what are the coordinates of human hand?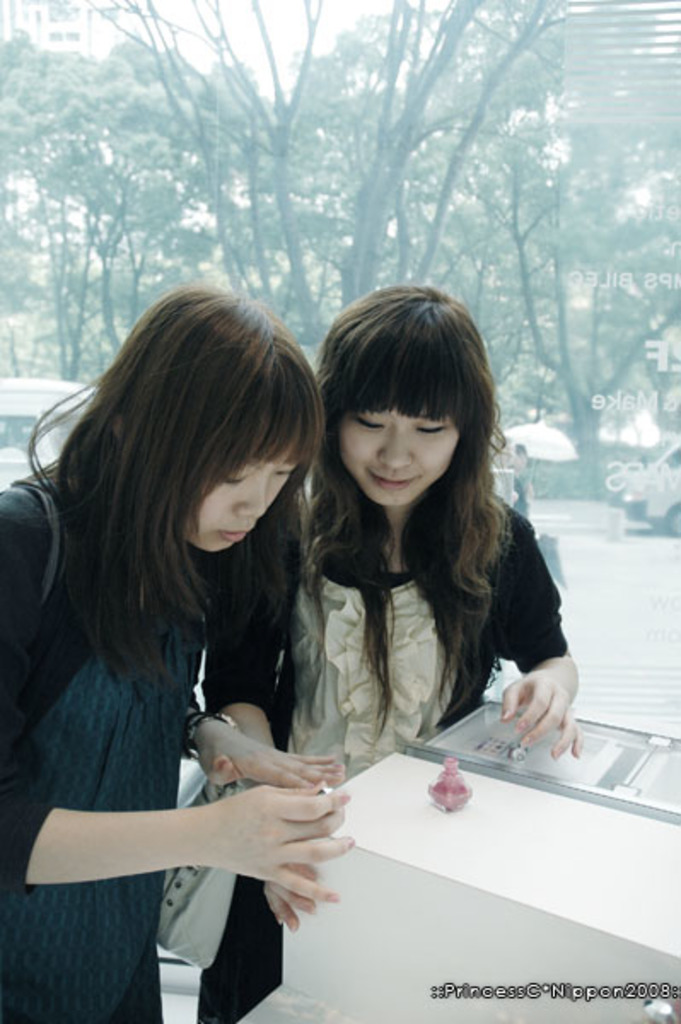
box=[123, 739, 360, 910].
